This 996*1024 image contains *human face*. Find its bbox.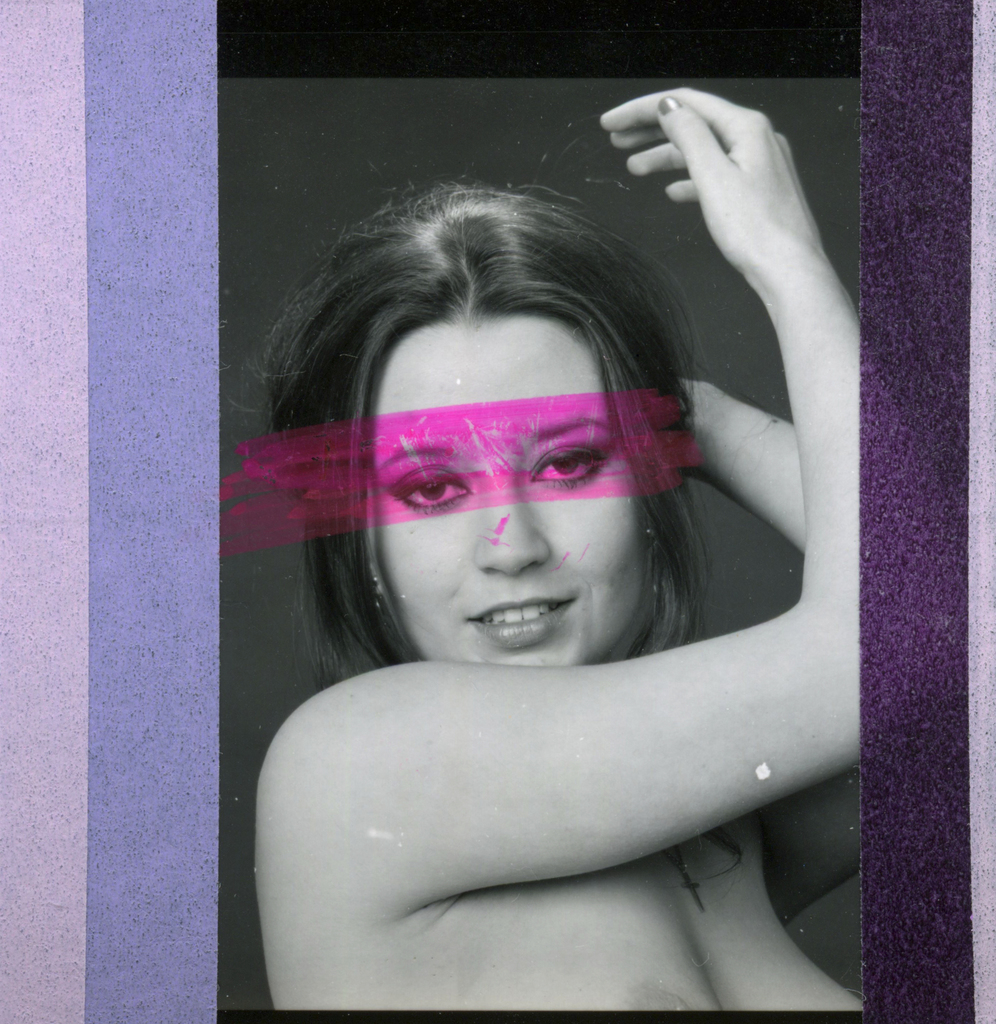
left=366, top=312, right=641, bottom=668.
